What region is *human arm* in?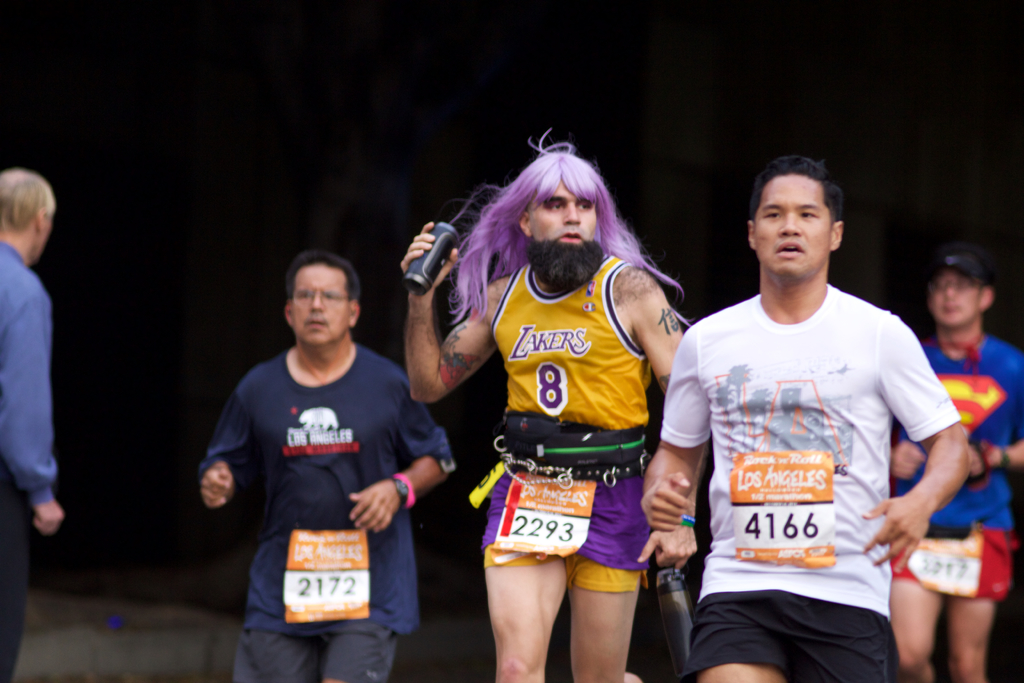
[636,319,730,533].
